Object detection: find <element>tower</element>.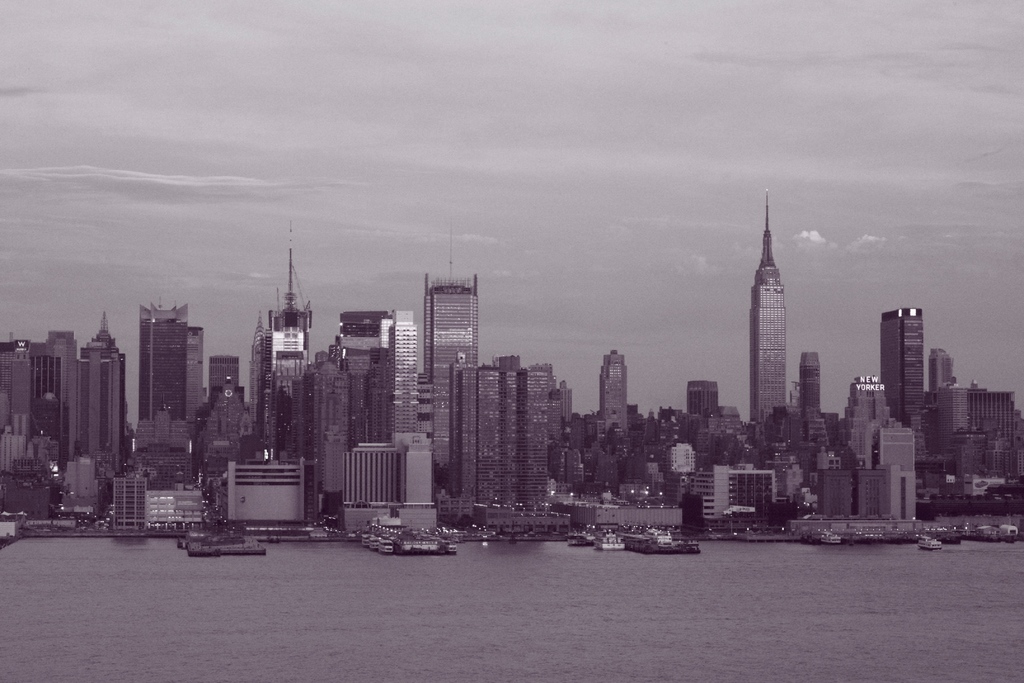
pyautogui.locateOnScreen(142, 298, 188, 424).
